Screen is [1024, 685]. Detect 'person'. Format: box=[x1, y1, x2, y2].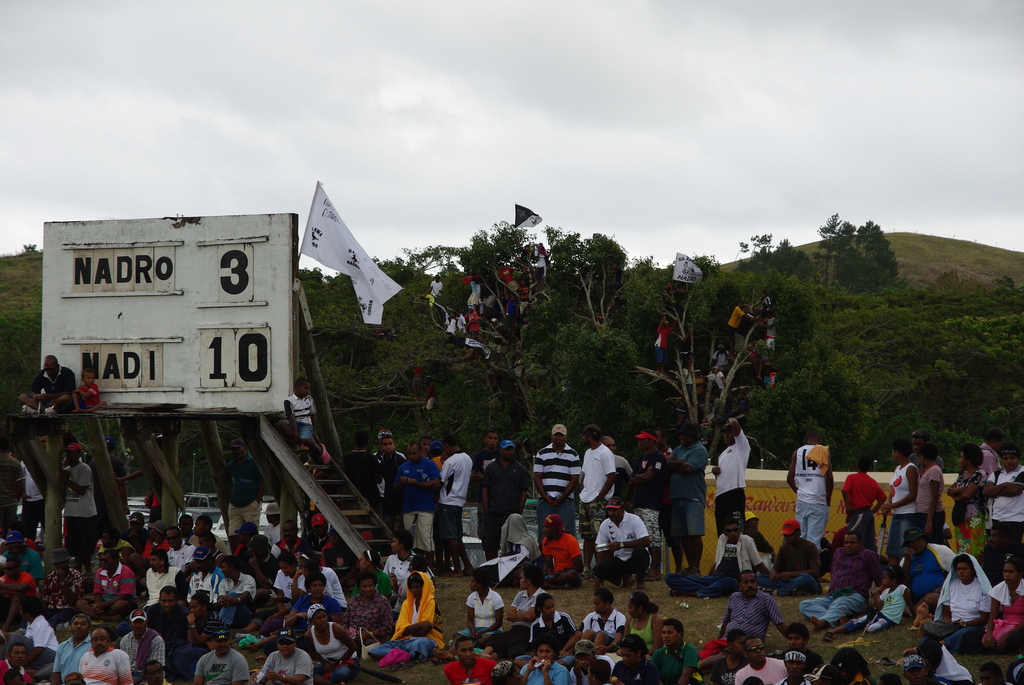
box=[973, 428, 1004, 479].
